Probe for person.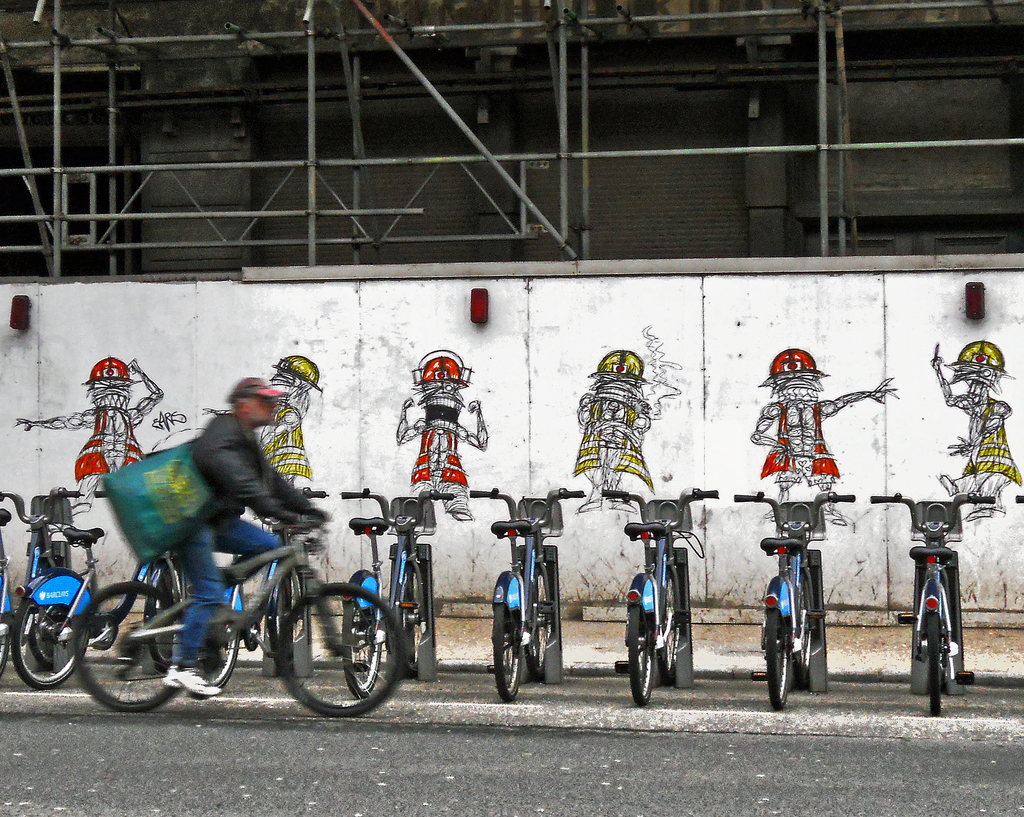
Probe result: x1=196, y1=352, x2=316, y2=523.
